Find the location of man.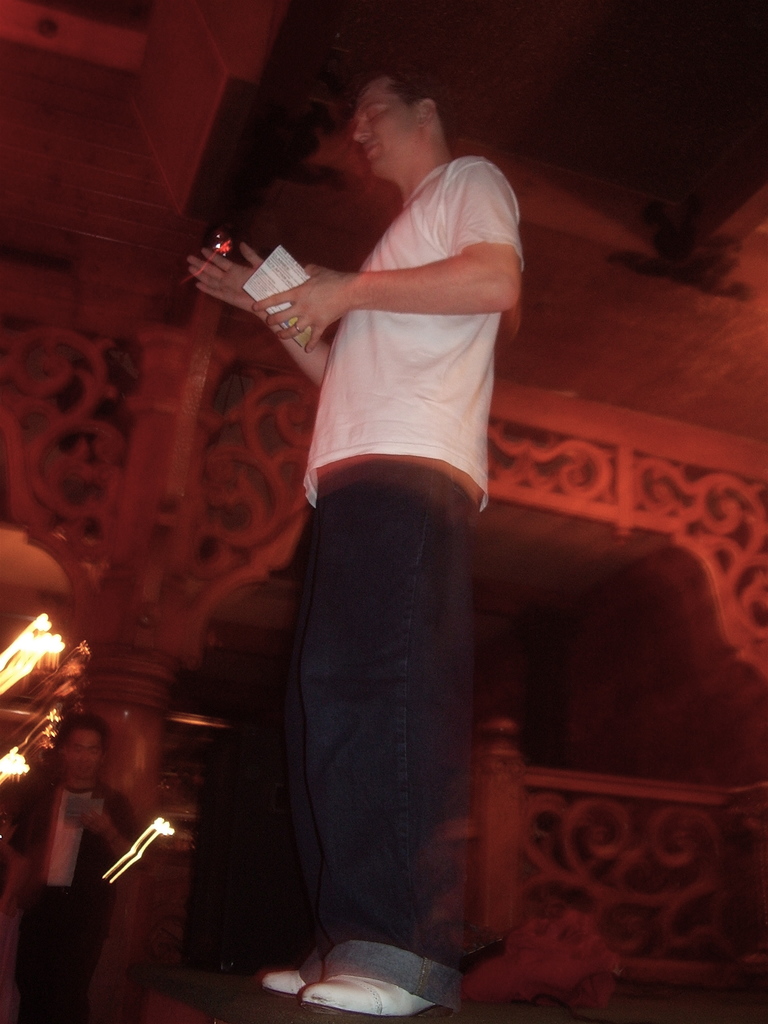
Location: (0, 721, 150, 1022).
